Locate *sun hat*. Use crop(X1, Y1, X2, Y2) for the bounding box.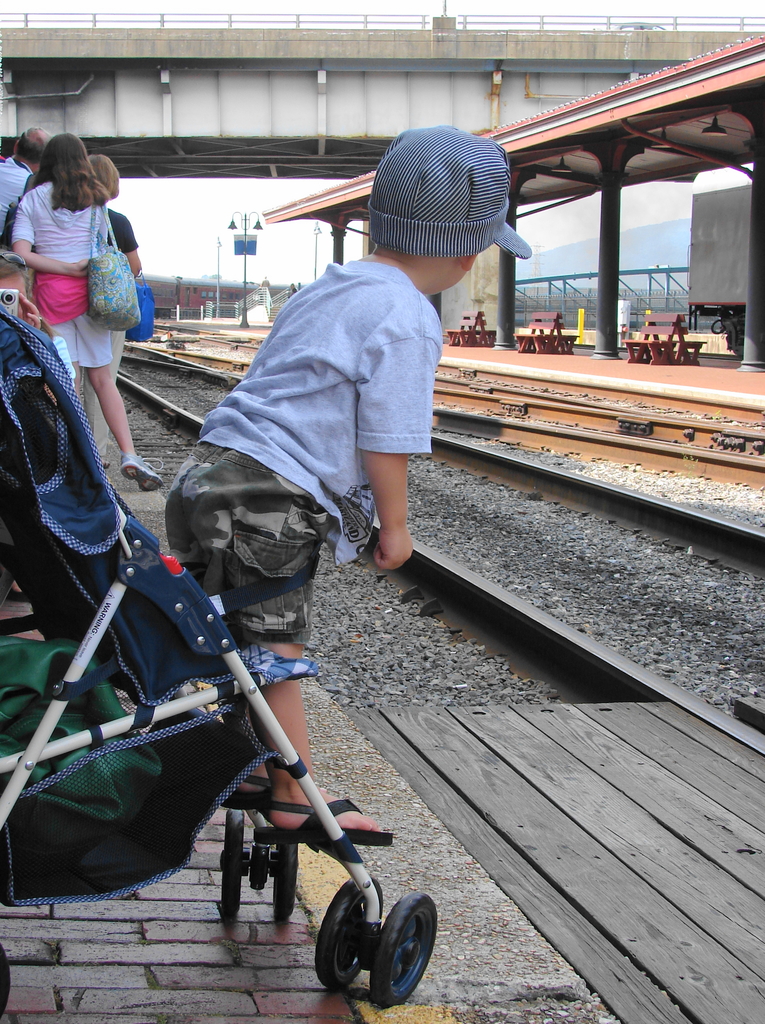
crop(357, 121, 532, 277).
